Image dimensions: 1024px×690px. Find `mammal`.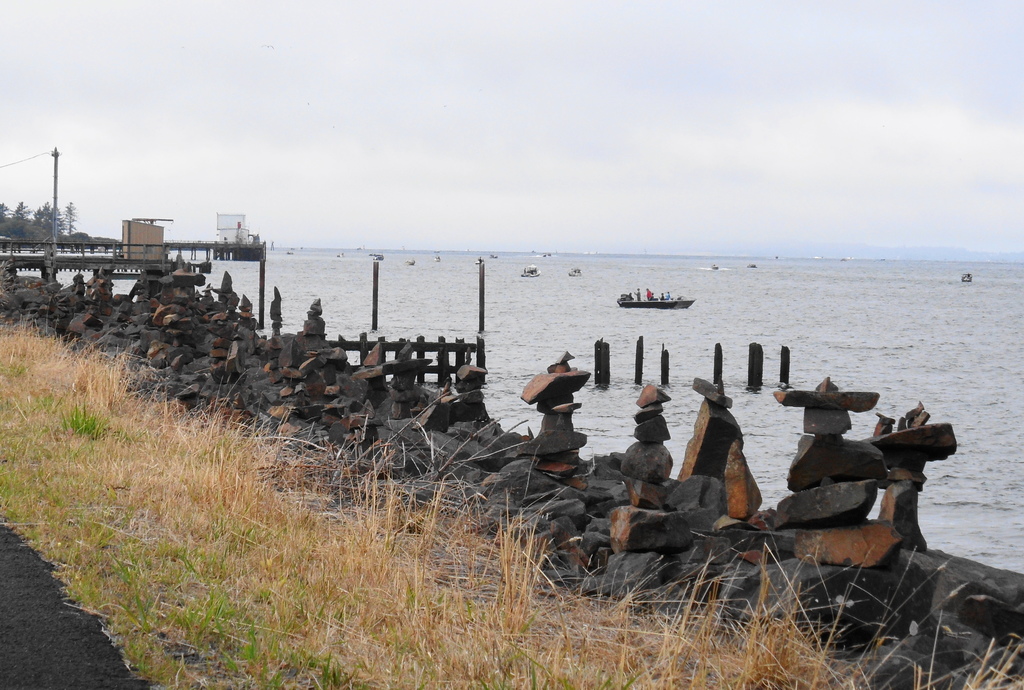
[x1=666, y1=292, x2=673, y2=299].
